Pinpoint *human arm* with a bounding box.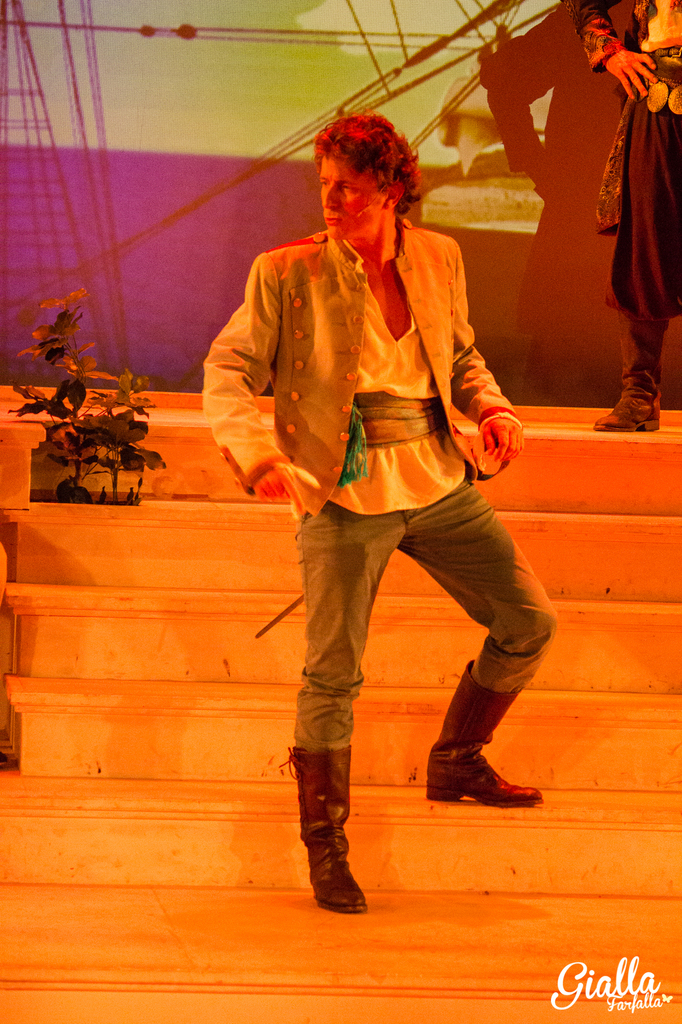
<region>201, 243, 334, 514</region>.
